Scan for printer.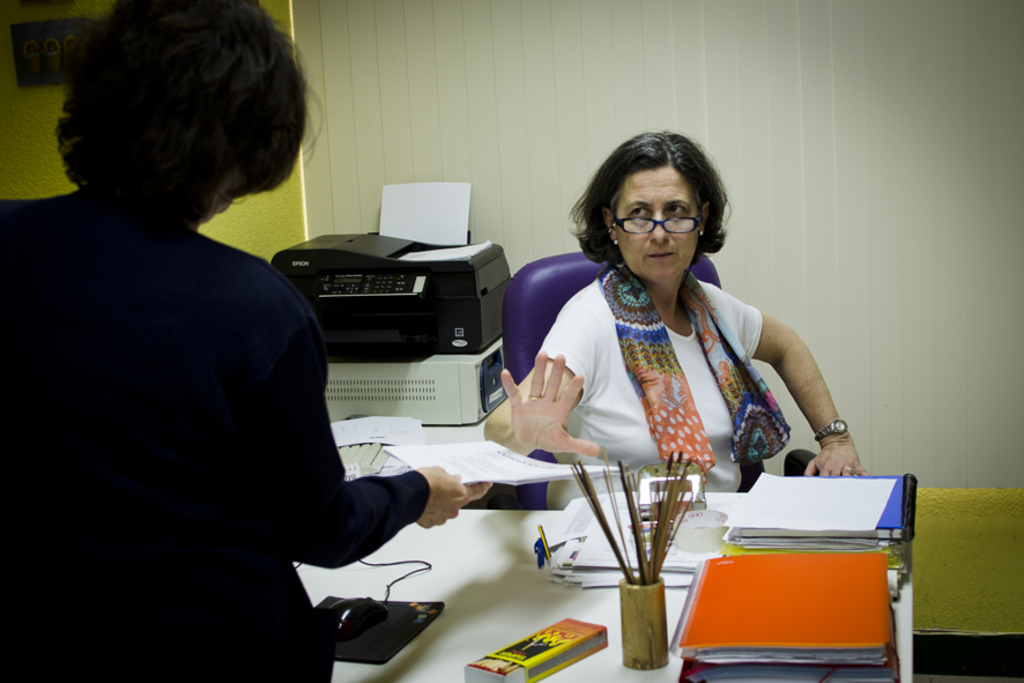
Scan result: (273, 231, 515, 364).
